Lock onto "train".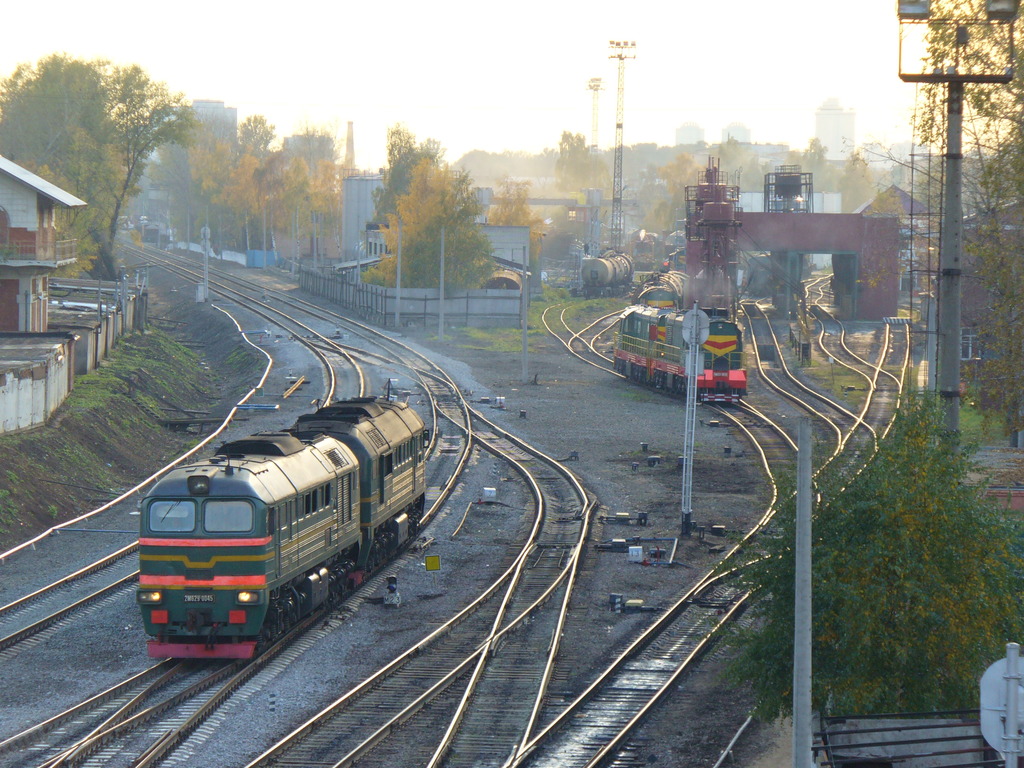
Locked: box(134, 375, 436, 659).
